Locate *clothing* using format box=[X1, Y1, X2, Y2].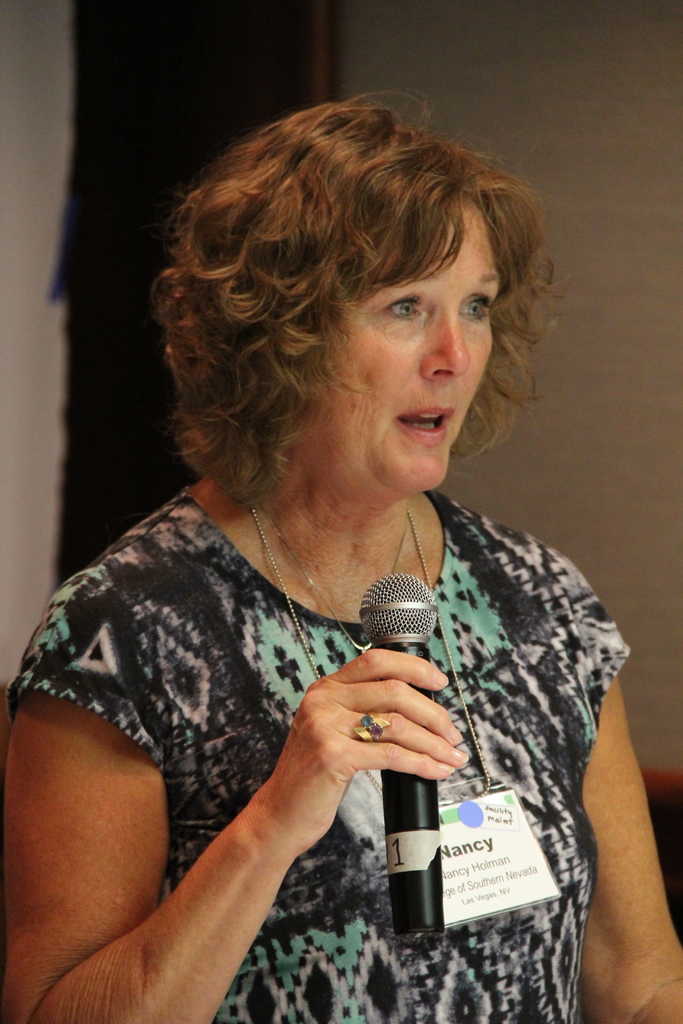
box=[21, 381, 592, 948].
